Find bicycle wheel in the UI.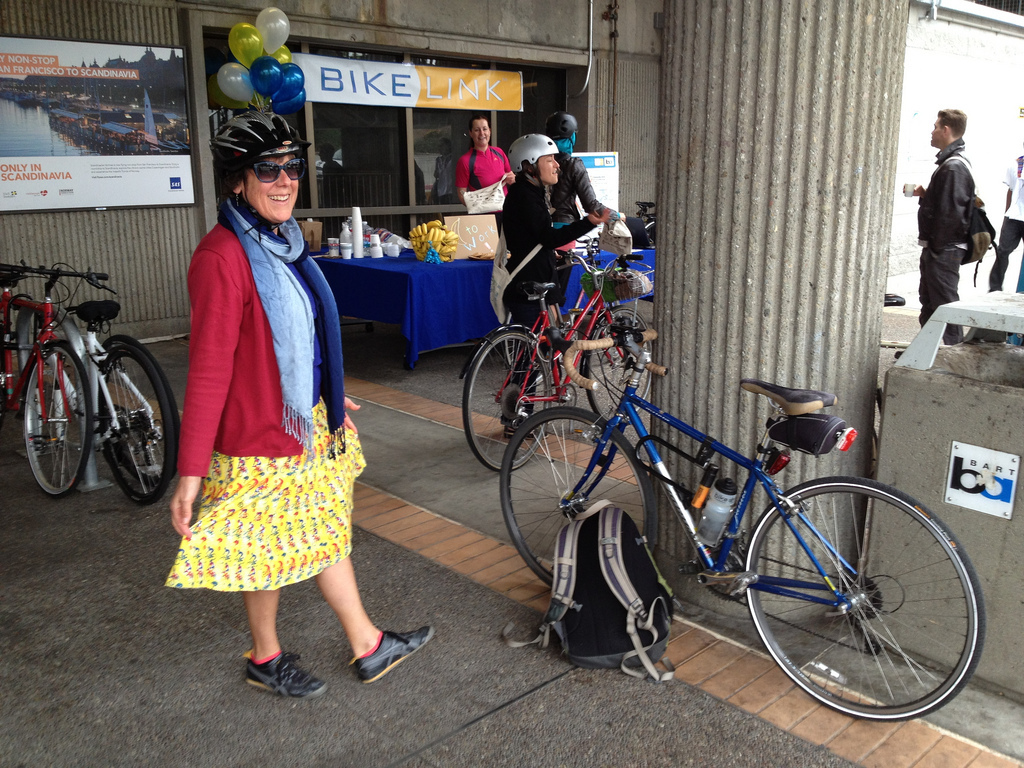
UI element at crop(99, 334, 175, 449).
